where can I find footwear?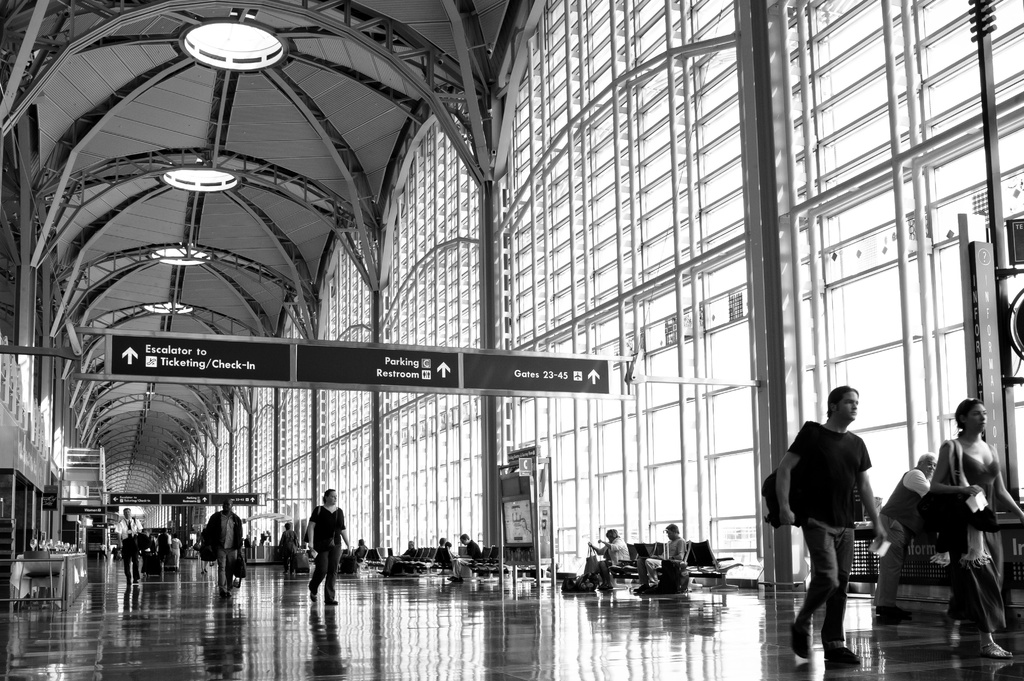
You can find it at 220 588 226 597.
